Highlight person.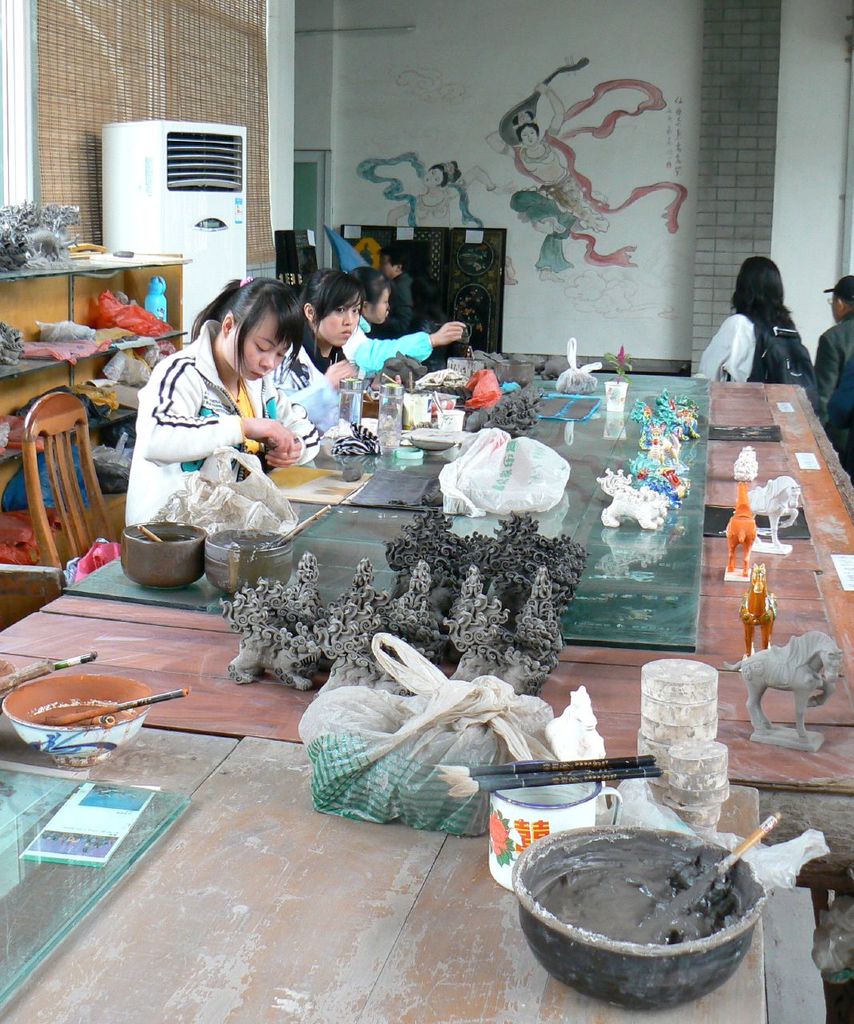
Highlighted region: (left=365, top=247, right=432, bottom=337).
